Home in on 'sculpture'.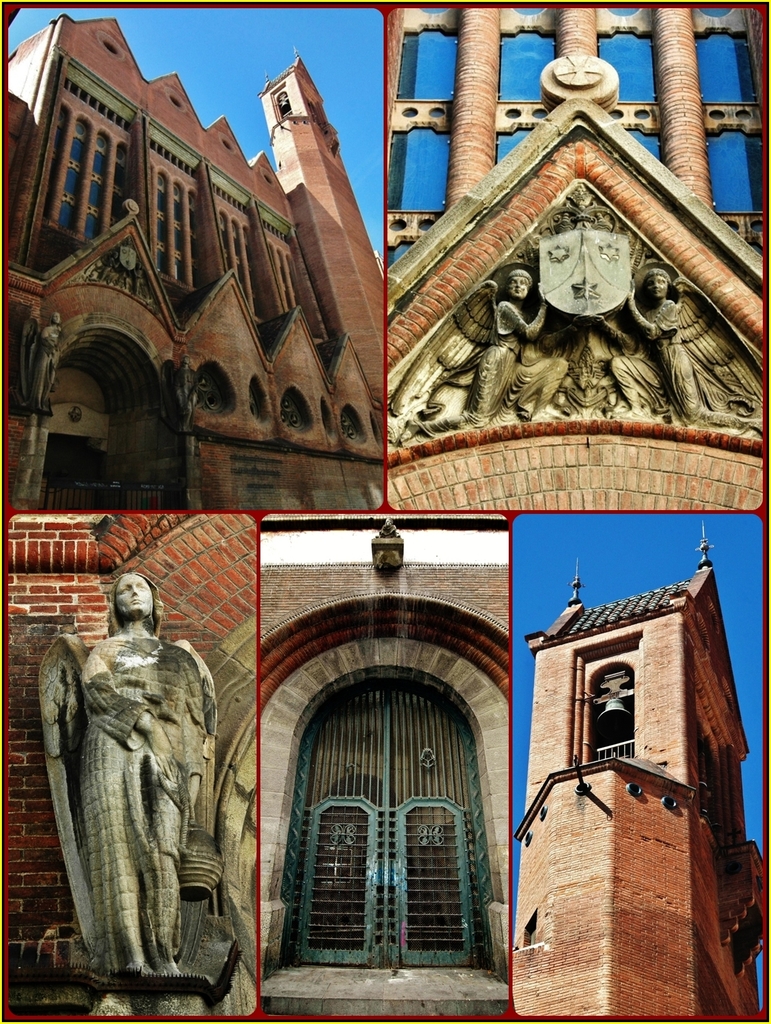
Homed in at pyautogui.locateOnScreen(42, 572, 236, 1011).
